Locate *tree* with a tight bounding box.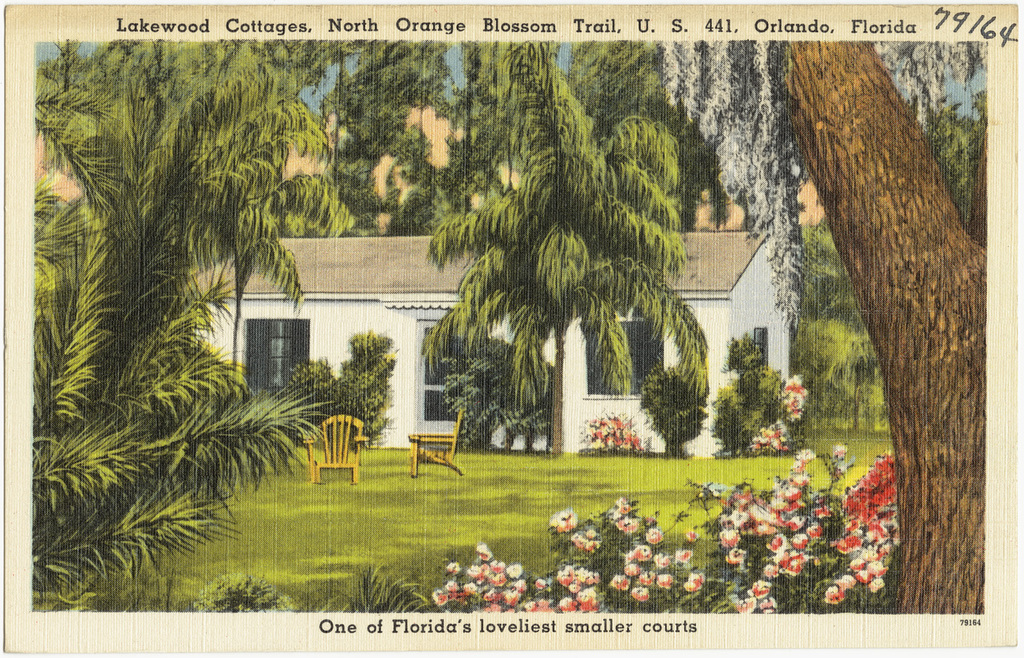
region(778, 40, 989, 615).
